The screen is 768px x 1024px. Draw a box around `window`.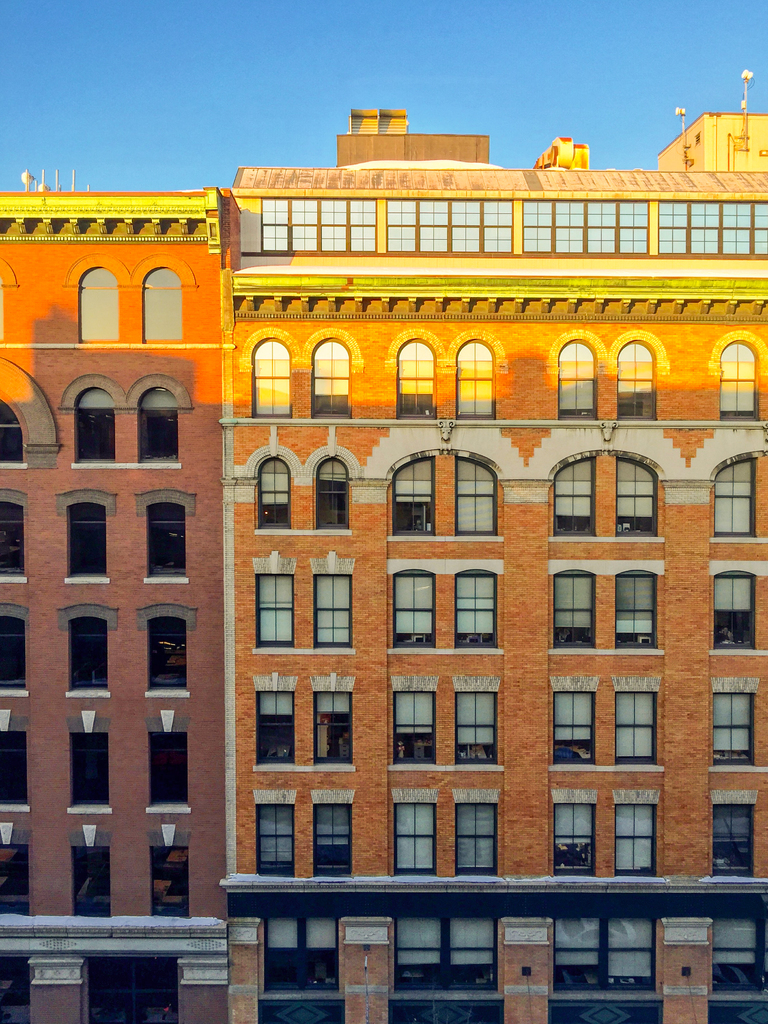
box=[77, 842, 112, 918].
